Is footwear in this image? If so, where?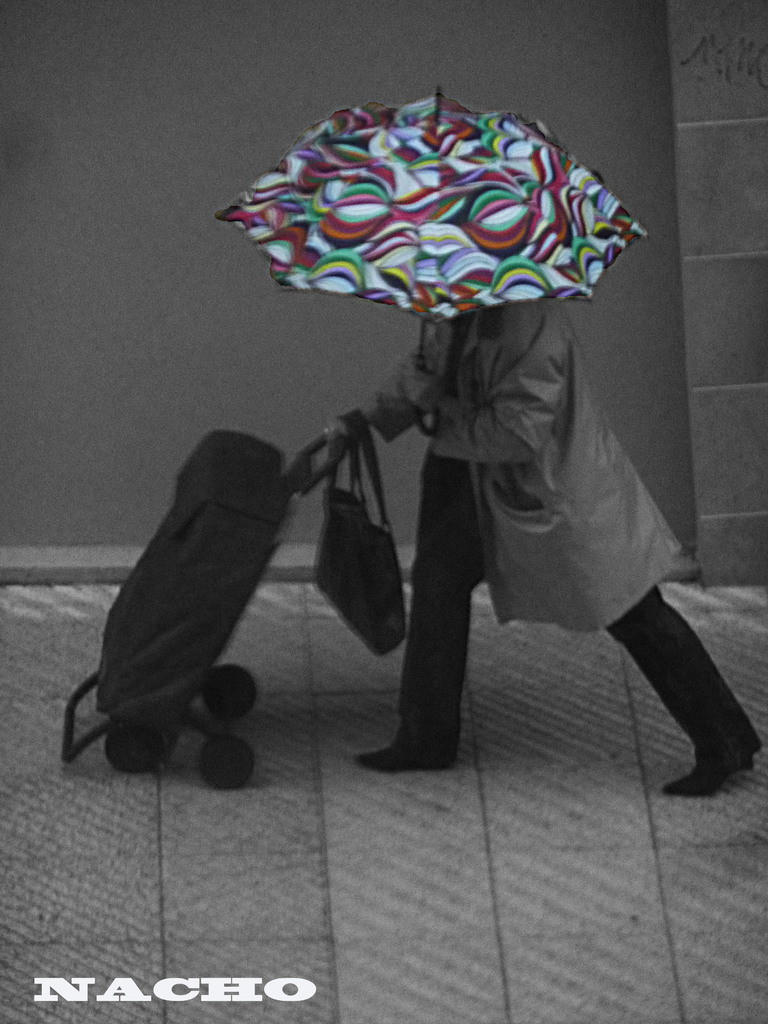
Yes, at bbox=[664, 731, 765, 792].
